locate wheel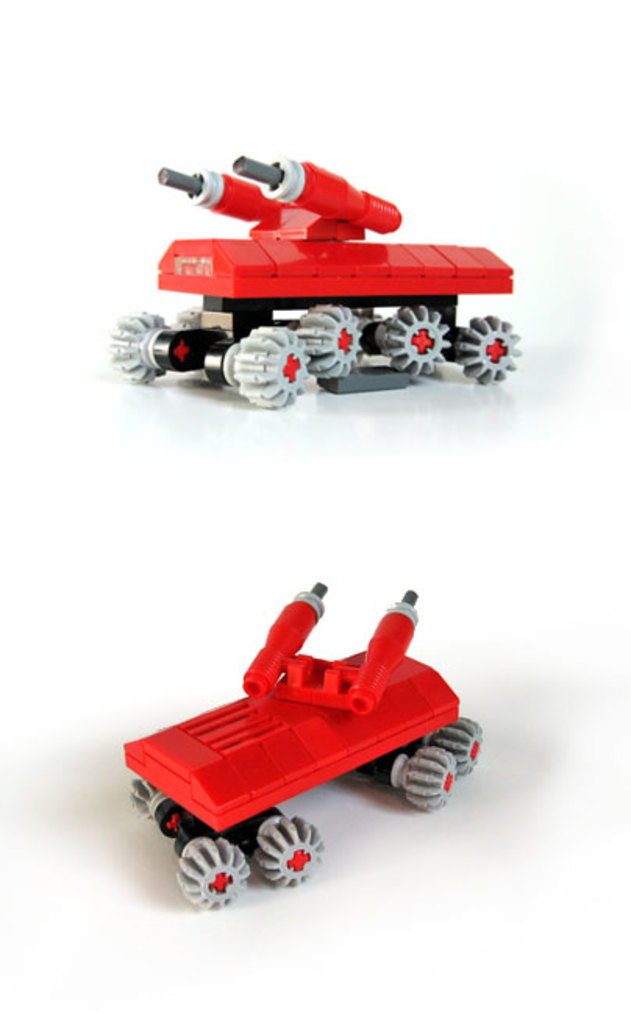
[451,317,522,386]
